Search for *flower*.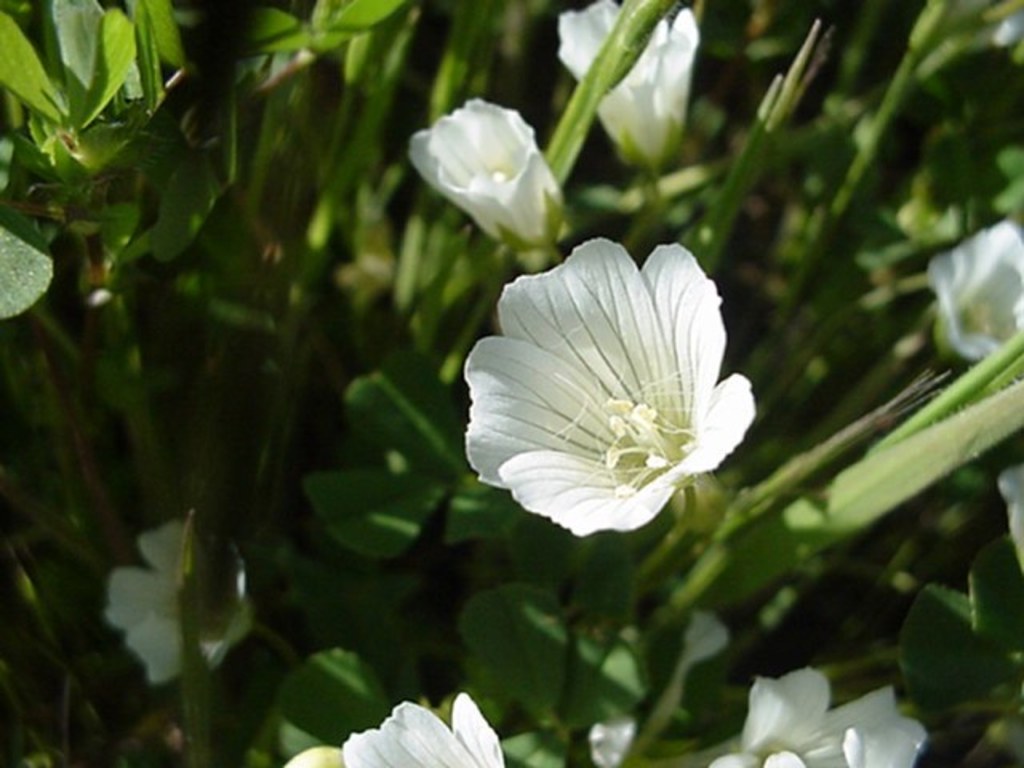
Found at bbox=[930, 219, 1022, 358].
